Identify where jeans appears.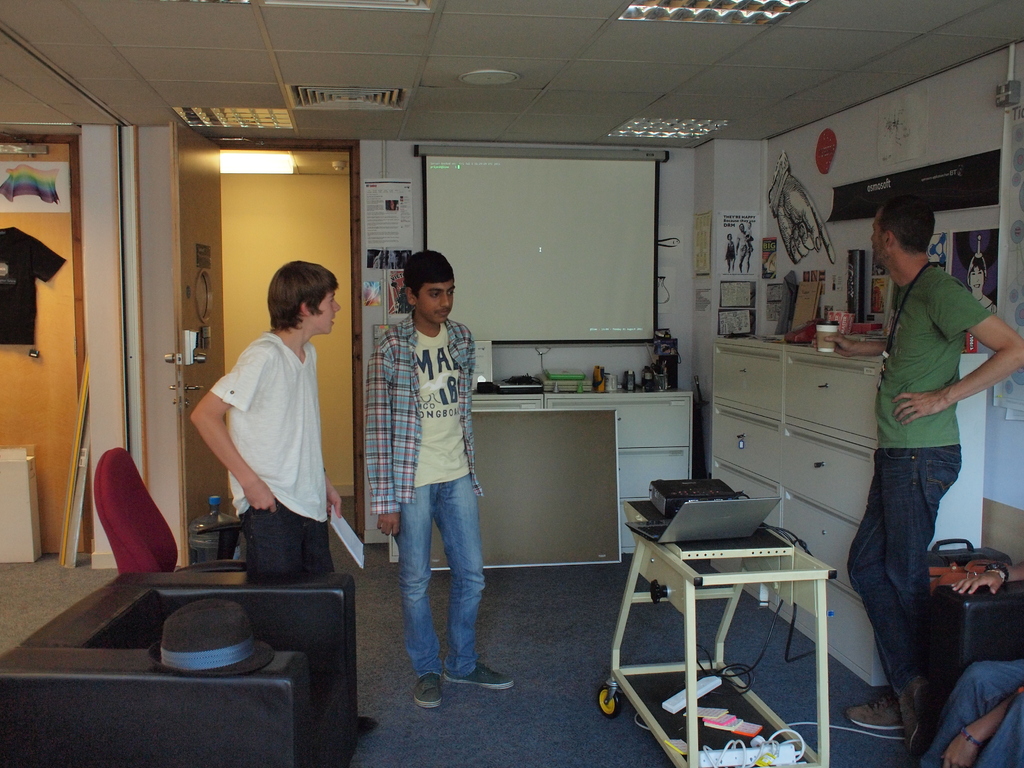
Appears at [left=911, top=657, right=1023, bottom=767].
